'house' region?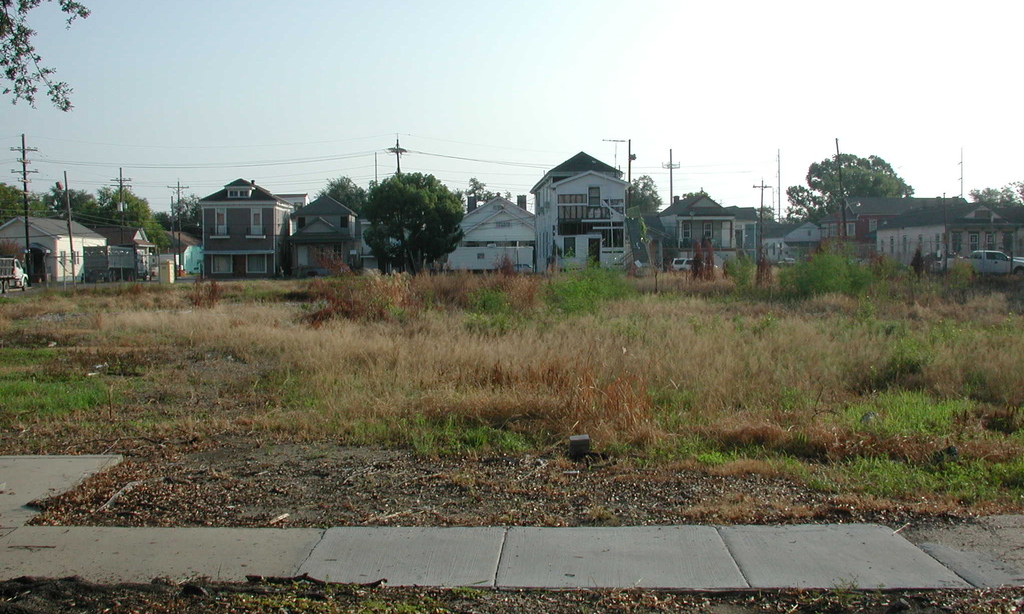
l=871, t=200, r=1018, b=268
